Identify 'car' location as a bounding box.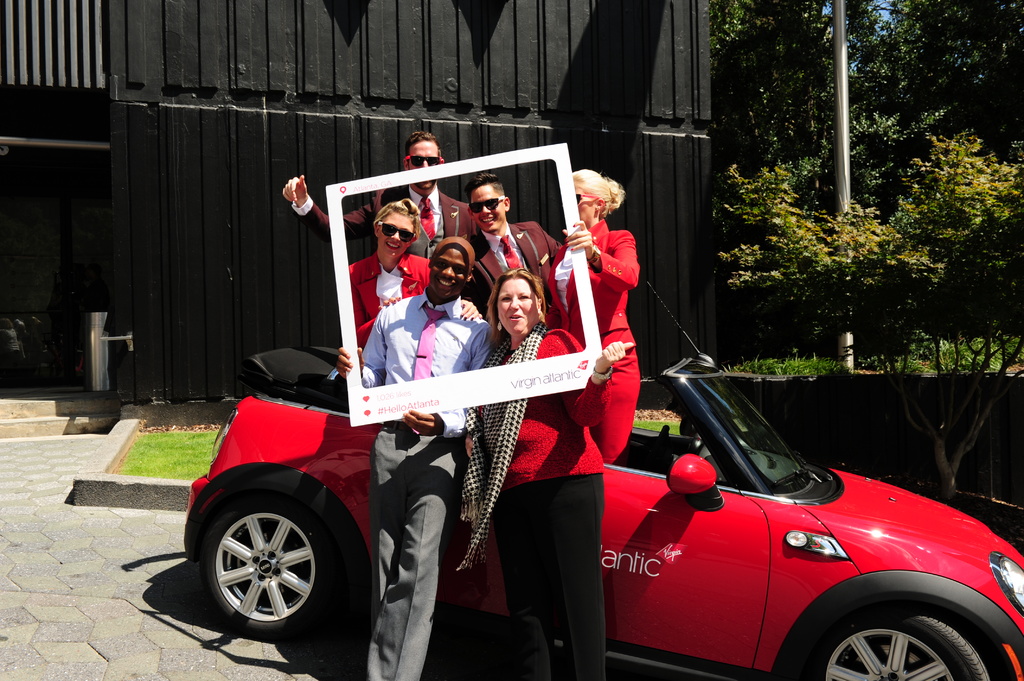
[184,284,1023,680].
